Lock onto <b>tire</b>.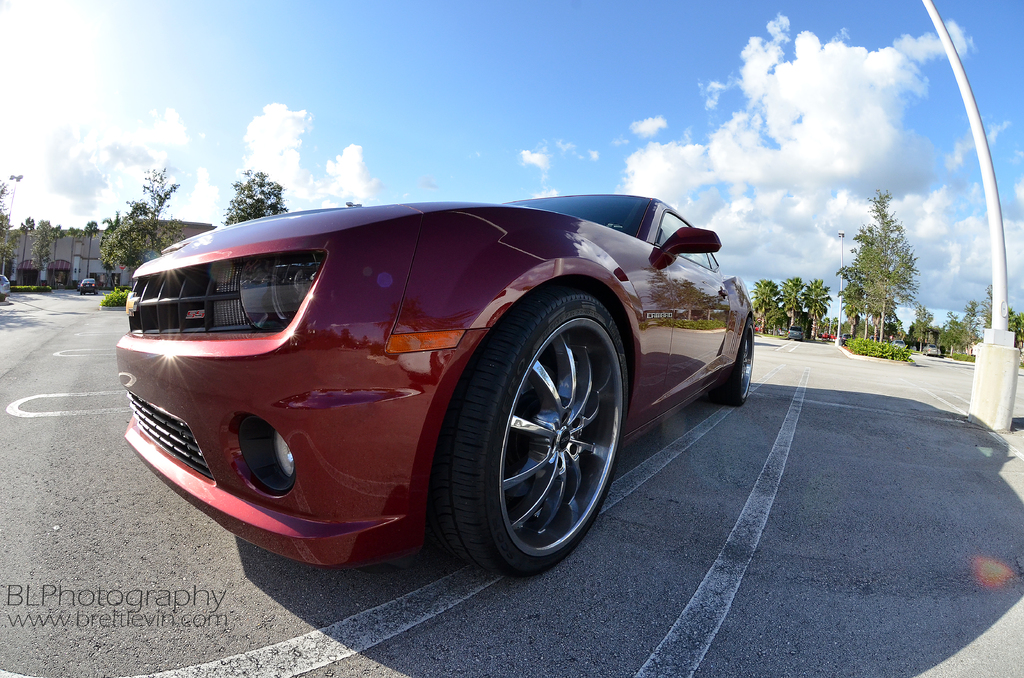
Locked: left=722, top=330, right=755, bottom=402.
